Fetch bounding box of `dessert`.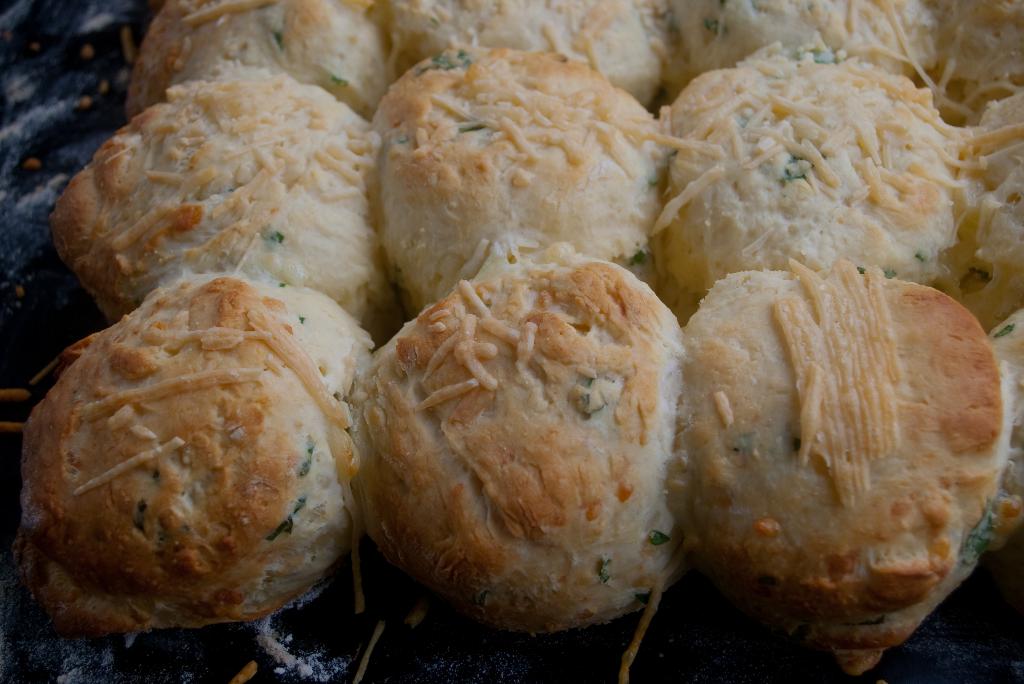
Bbox: 650:0:938:95.
